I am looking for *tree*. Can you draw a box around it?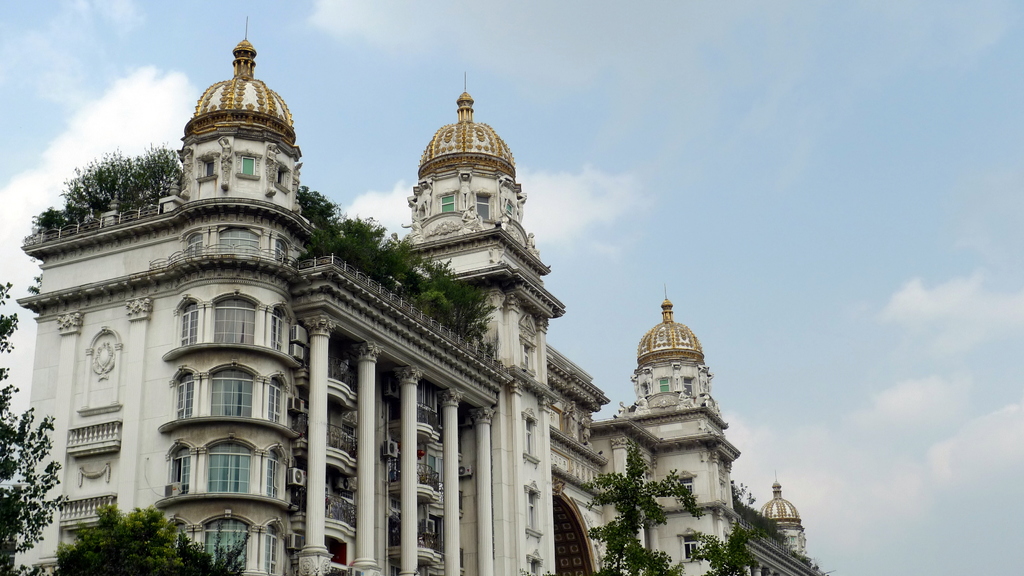
Sure, the bounding box is box(704, 518, 760, 575).
